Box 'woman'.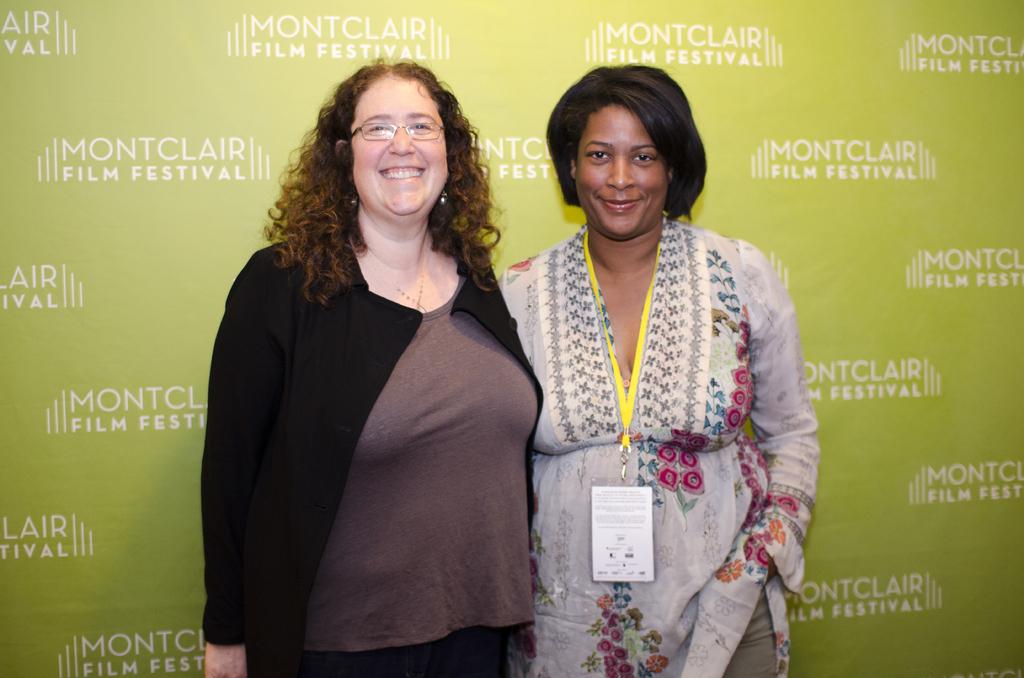
(493,71,808,659).
